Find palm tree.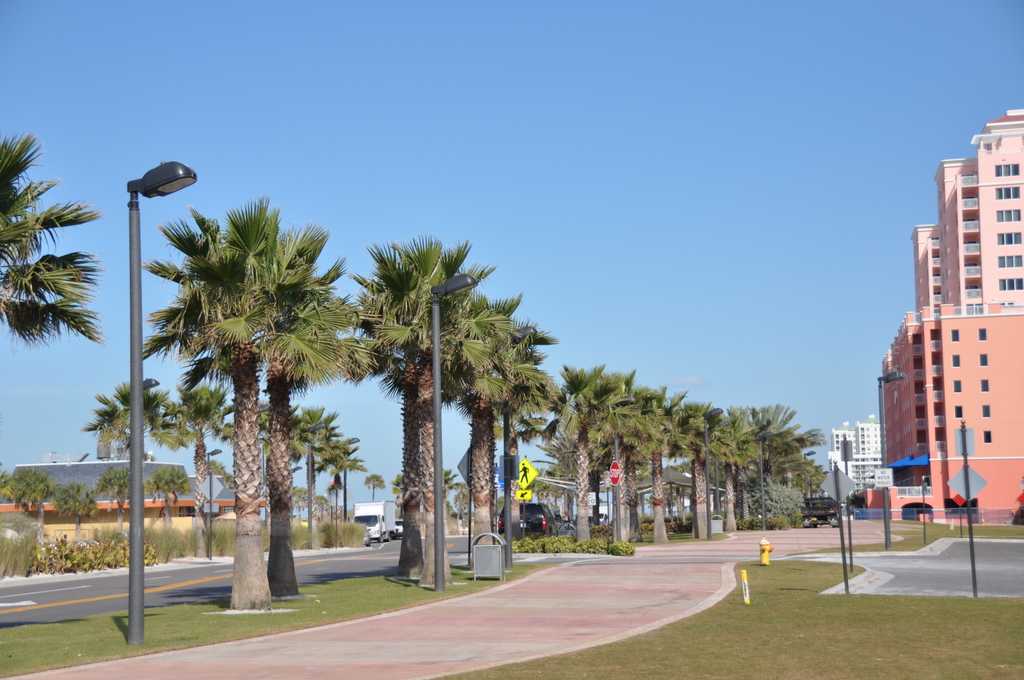
box=[168, 200, 300, 559].
